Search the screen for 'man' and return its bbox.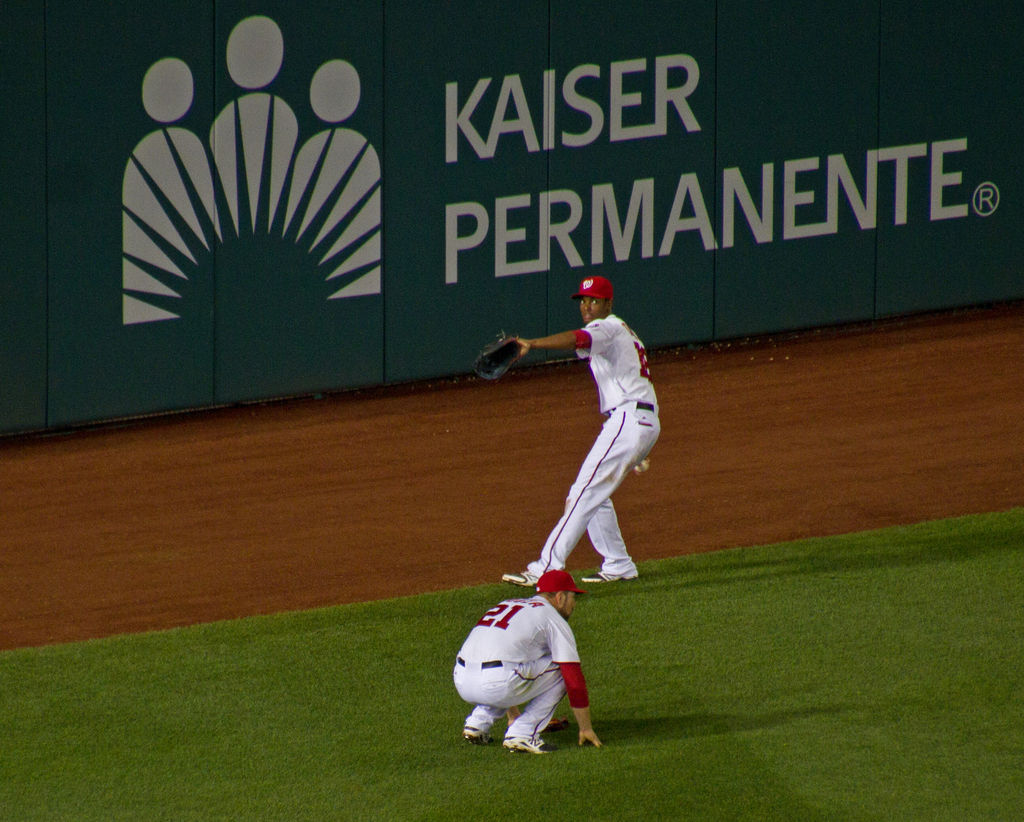
Found: [x1=518, y1=276, x2=673, y2=615].
